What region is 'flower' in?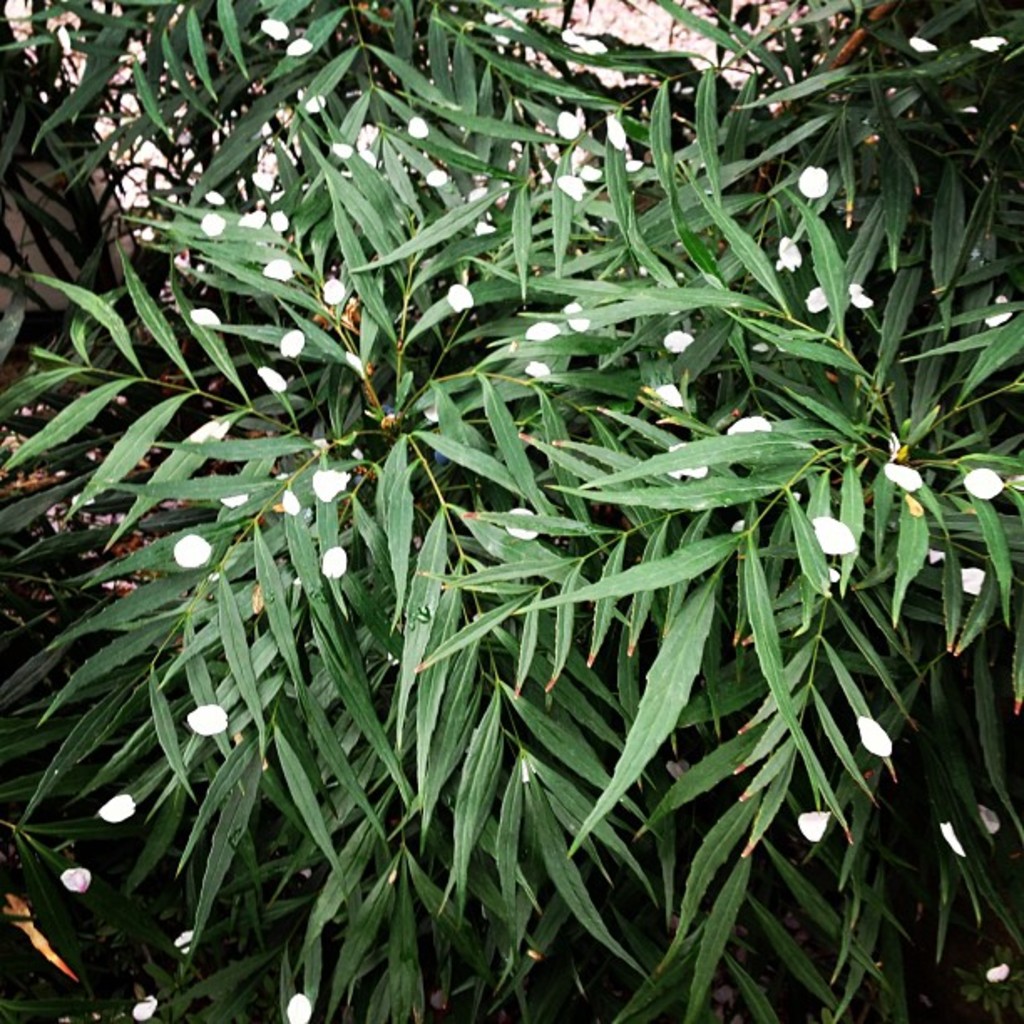
955,559,986,596.
